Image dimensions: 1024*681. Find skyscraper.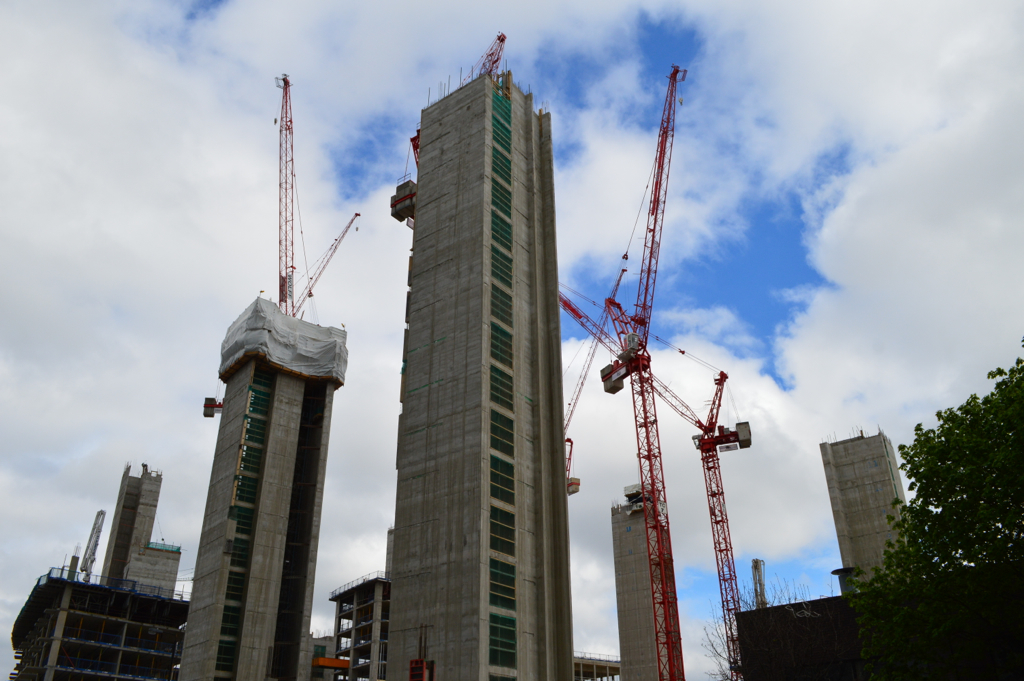
detection(151, 258, 352, 675).
